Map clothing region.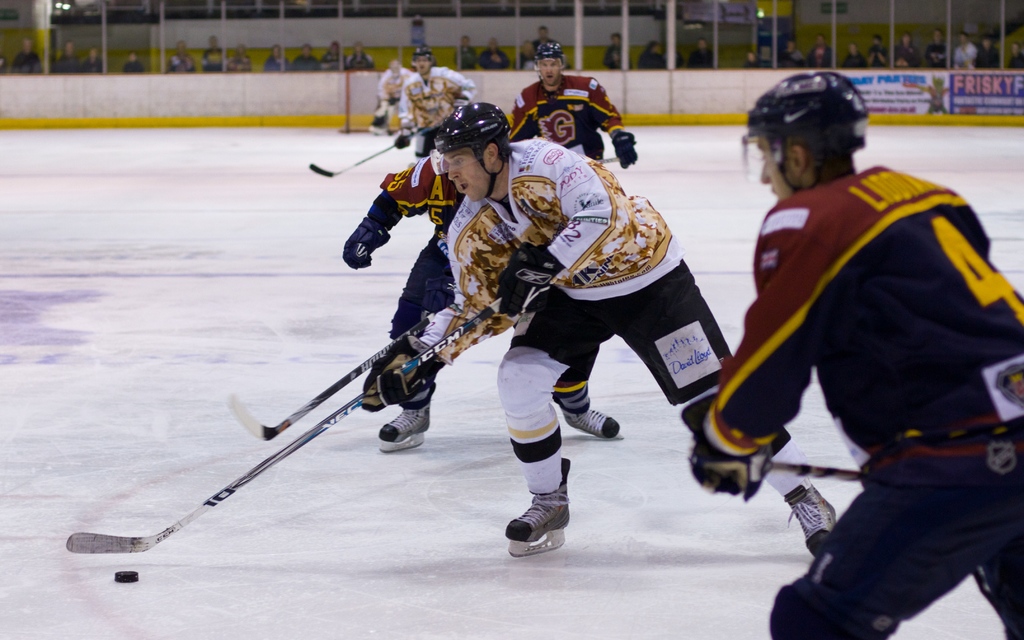
Mapped to (368, 67, 406, 134).
